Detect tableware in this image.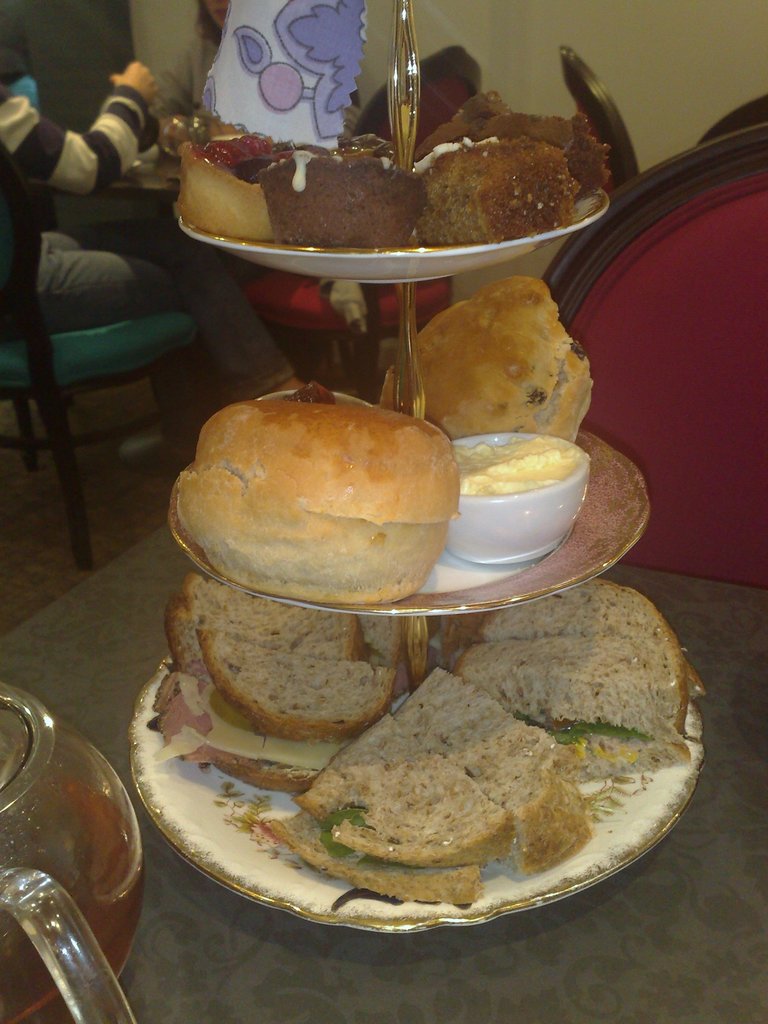
Detection: (125,0,708,935).
